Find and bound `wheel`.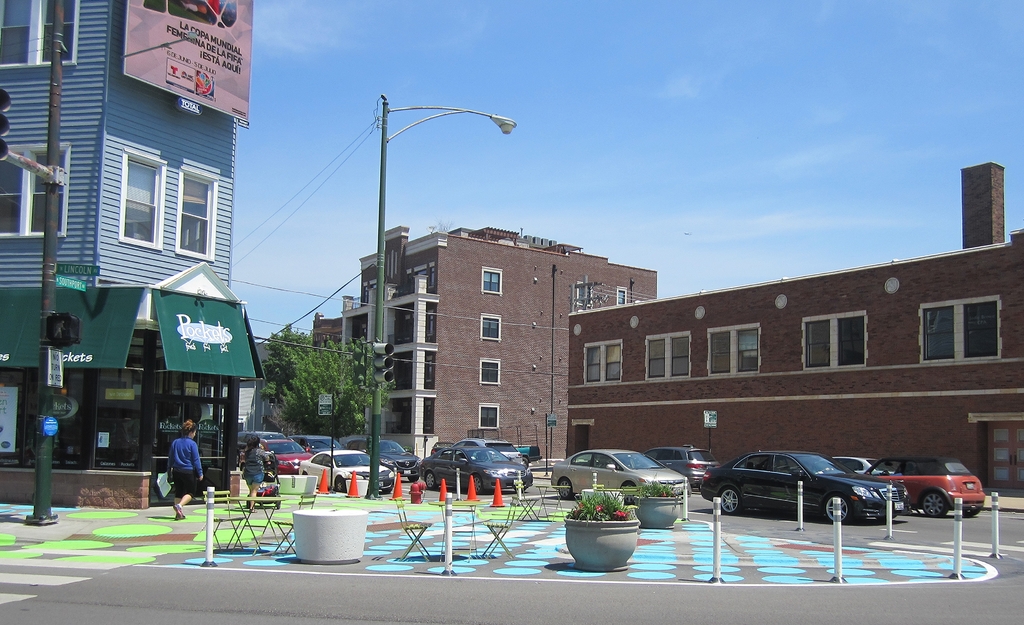
Bound: bbox(557, 479, 572, 496).
